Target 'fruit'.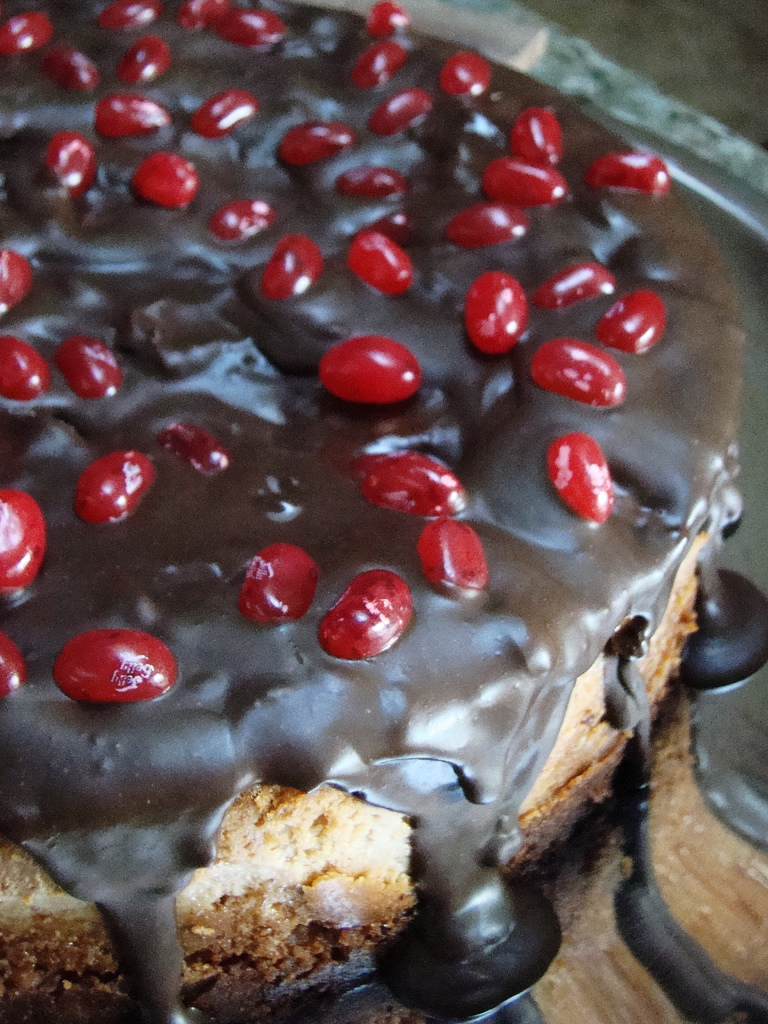
Target region: <region>525, 335, 636, 410</region>.
